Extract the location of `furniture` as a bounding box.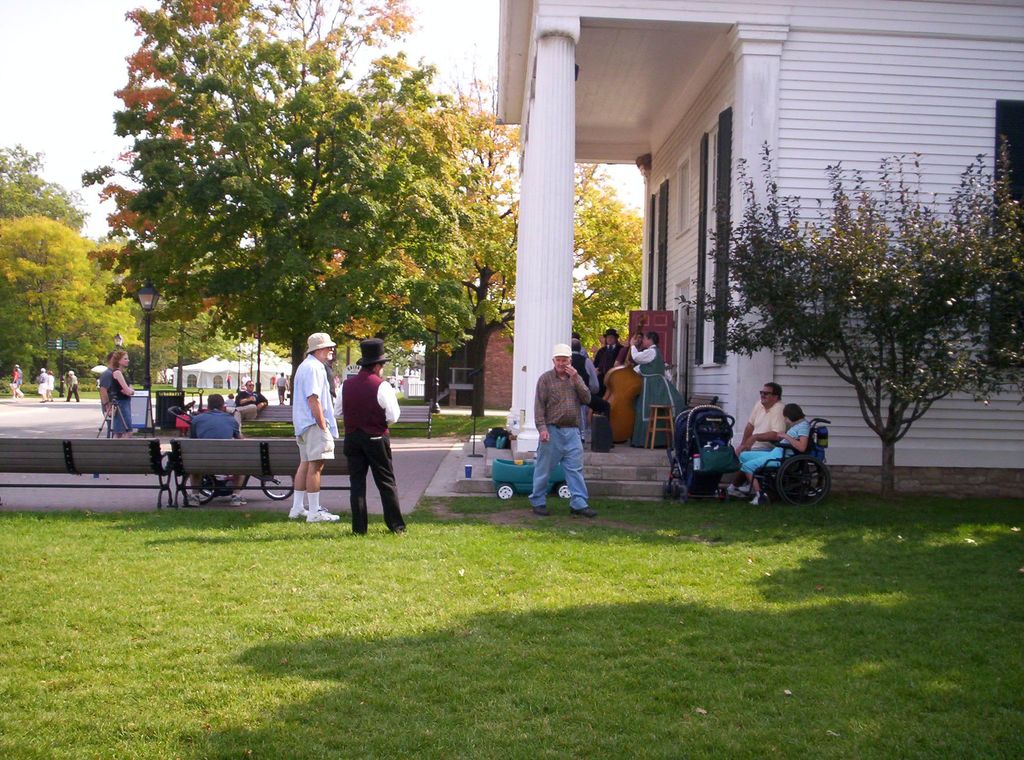
<box>0,433,173,511</box>.
